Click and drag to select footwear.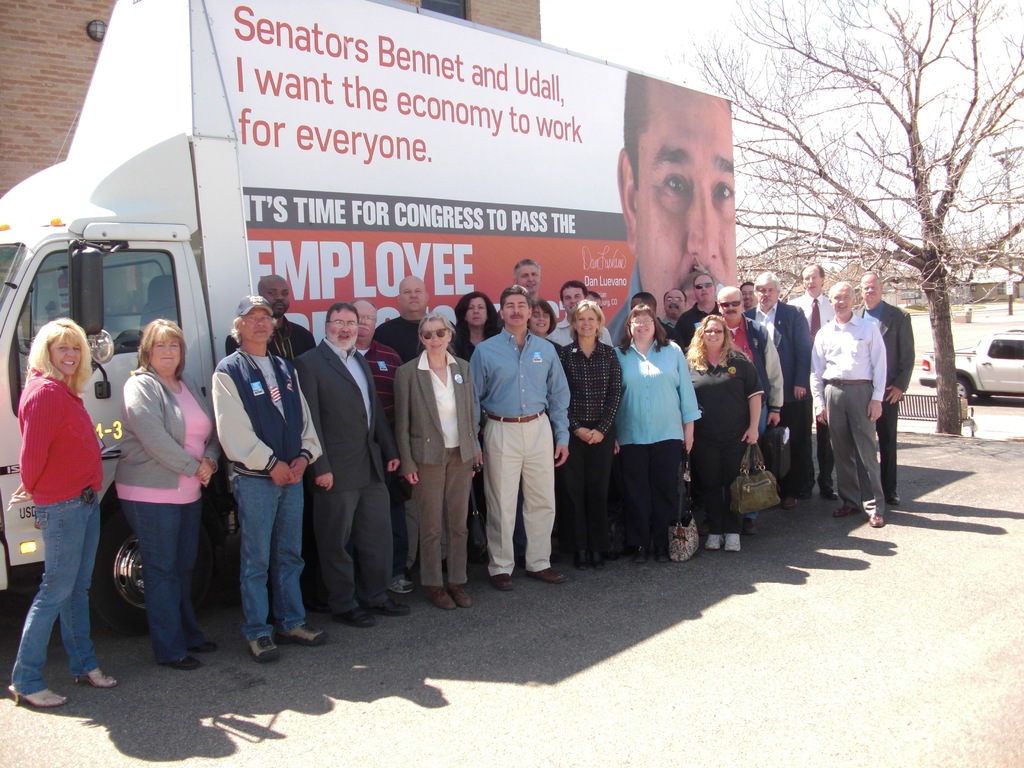
Selection: left=531, top=567, right=568, bottom=583.
